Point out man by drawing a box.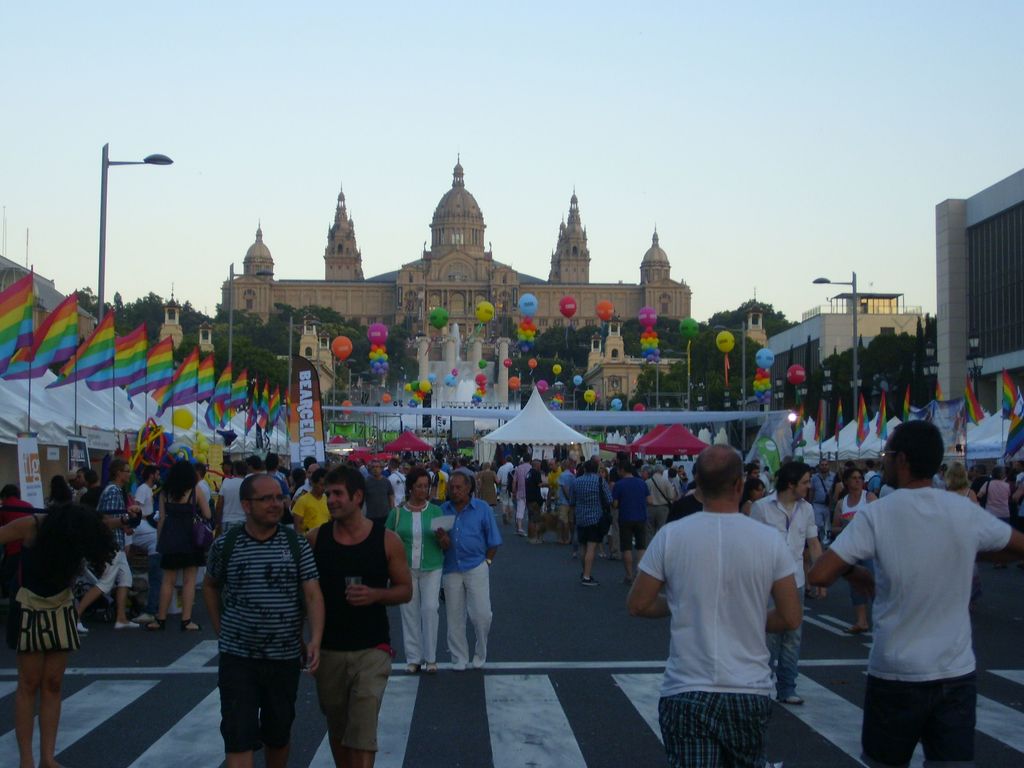
454,458,474,476.
